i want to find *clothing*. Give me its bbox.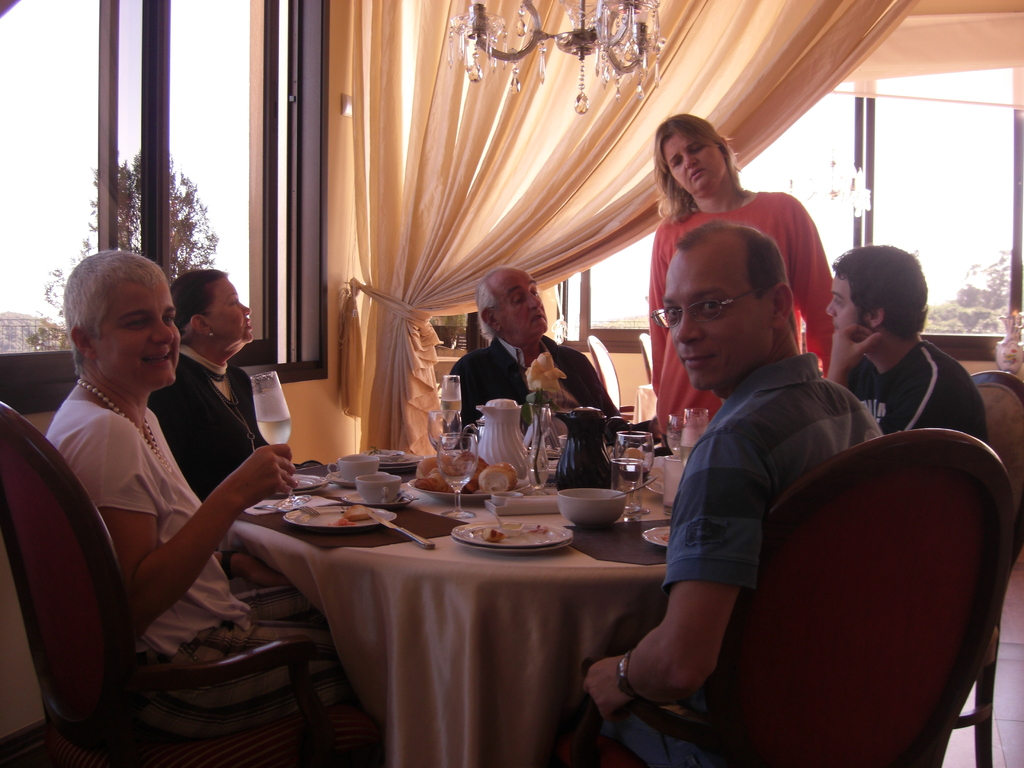
Rect(46, 396, 337, 717).
